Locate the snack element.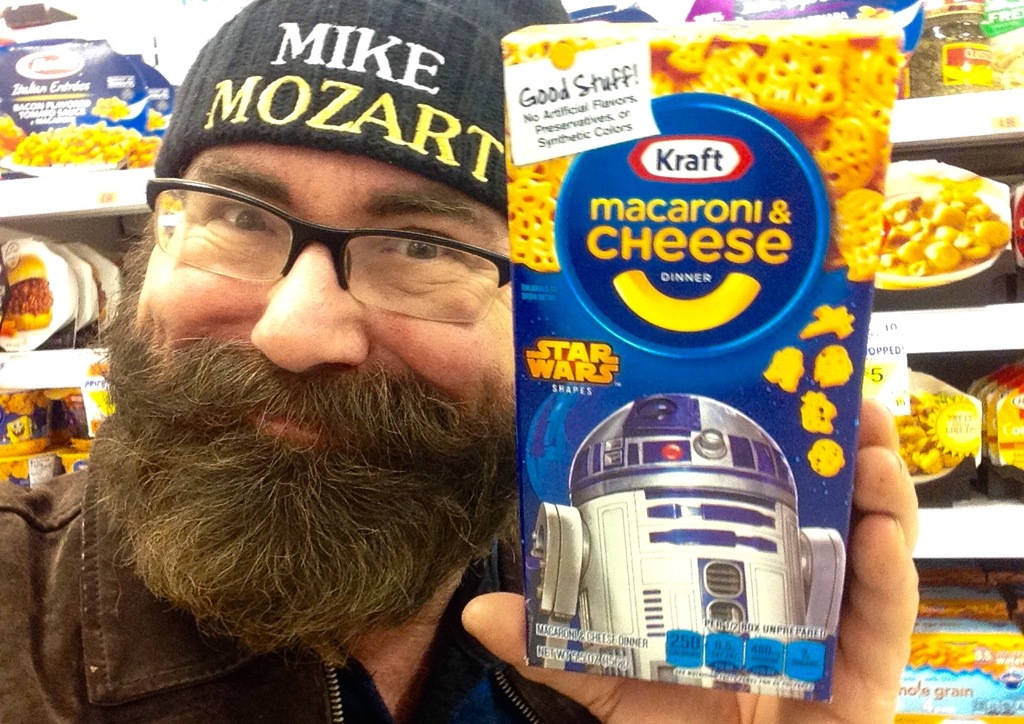
Element bbox: left=508, top=66, right=890, bottom=704.
